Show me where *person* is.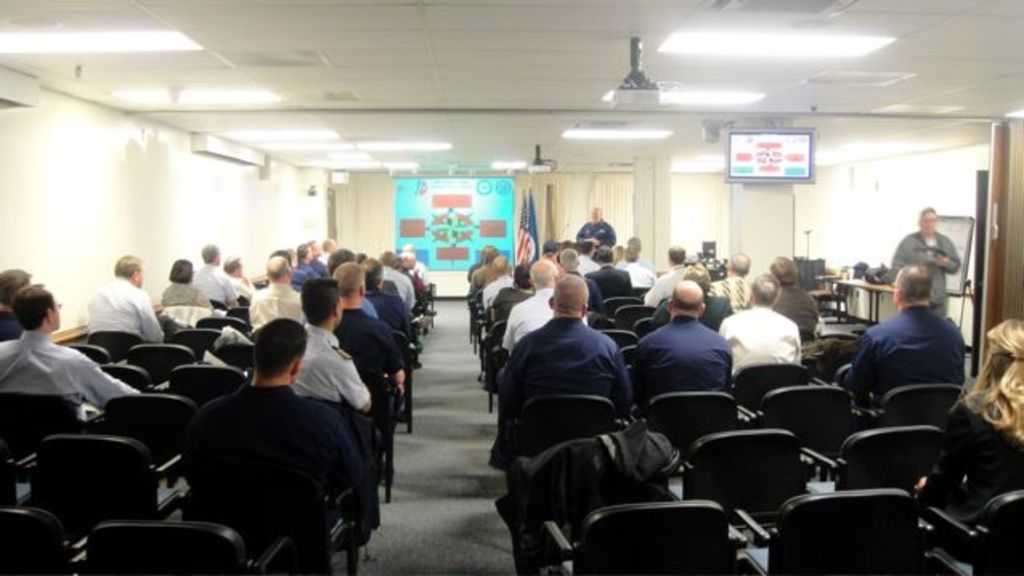
*person* is at bbox=(636, 239, 685, 306).
